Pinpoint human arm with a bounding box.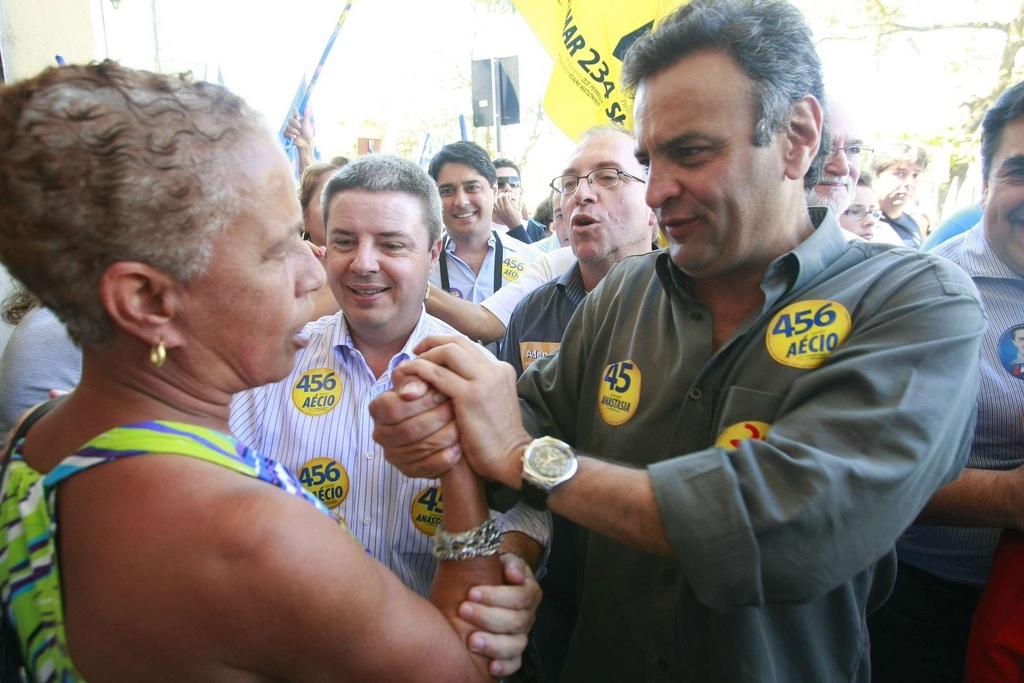
<region>306, 240, 327, 260</region>.
